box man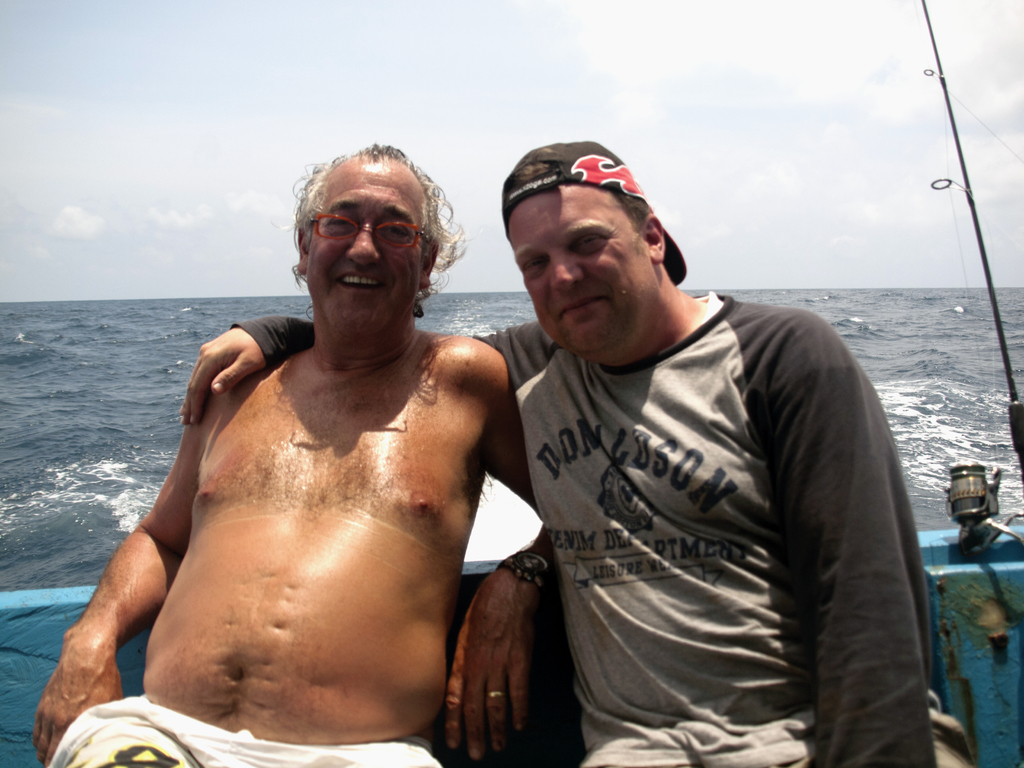
detection(175, 139, 976, 767)
